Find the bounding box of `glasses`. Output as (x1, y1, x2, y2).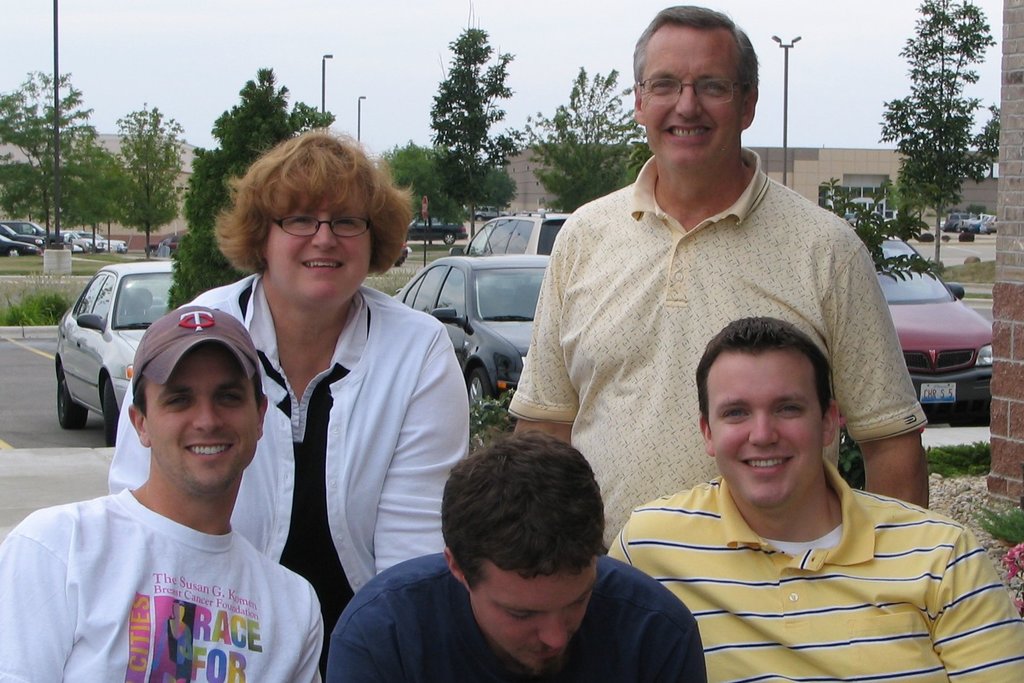
(243, 208, 388, 249).
